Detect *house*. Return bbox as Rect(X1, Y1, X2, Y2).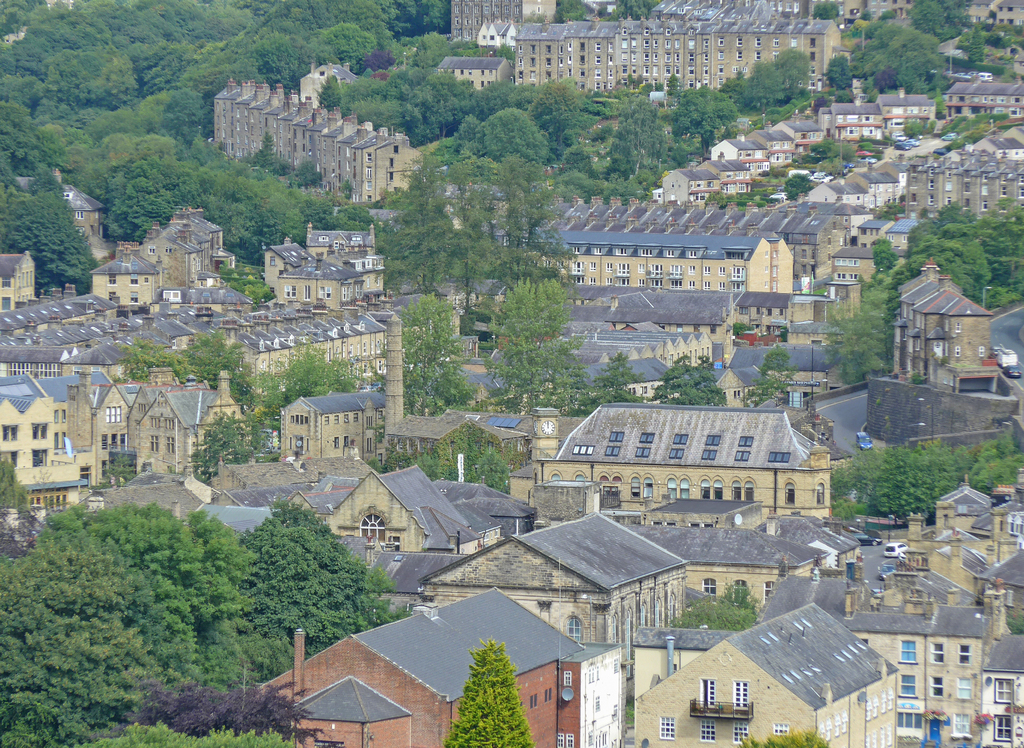
Rect(586, 17, 660, 83).
